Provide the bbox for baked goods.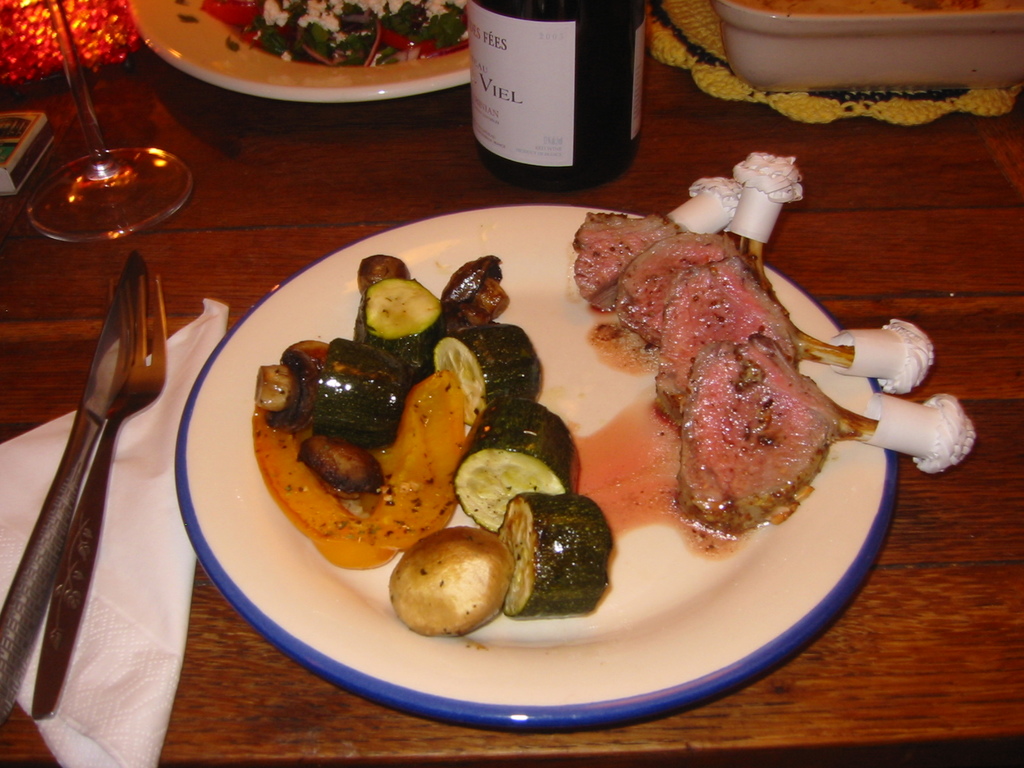
385:526:514:637.
